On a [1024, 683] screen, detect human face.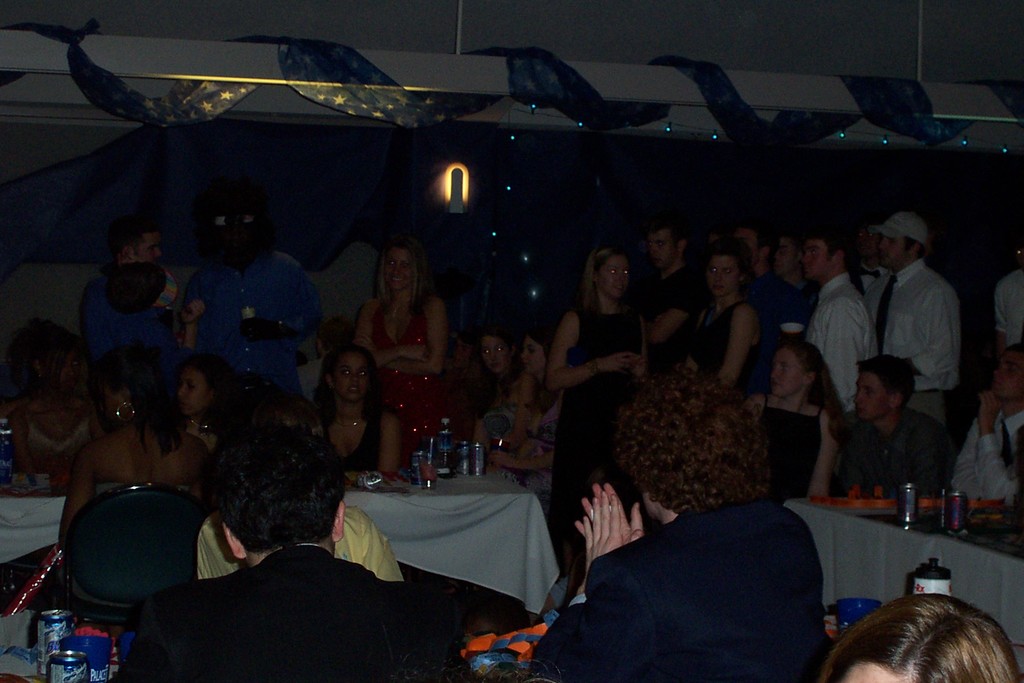
(178,372,214,418).
